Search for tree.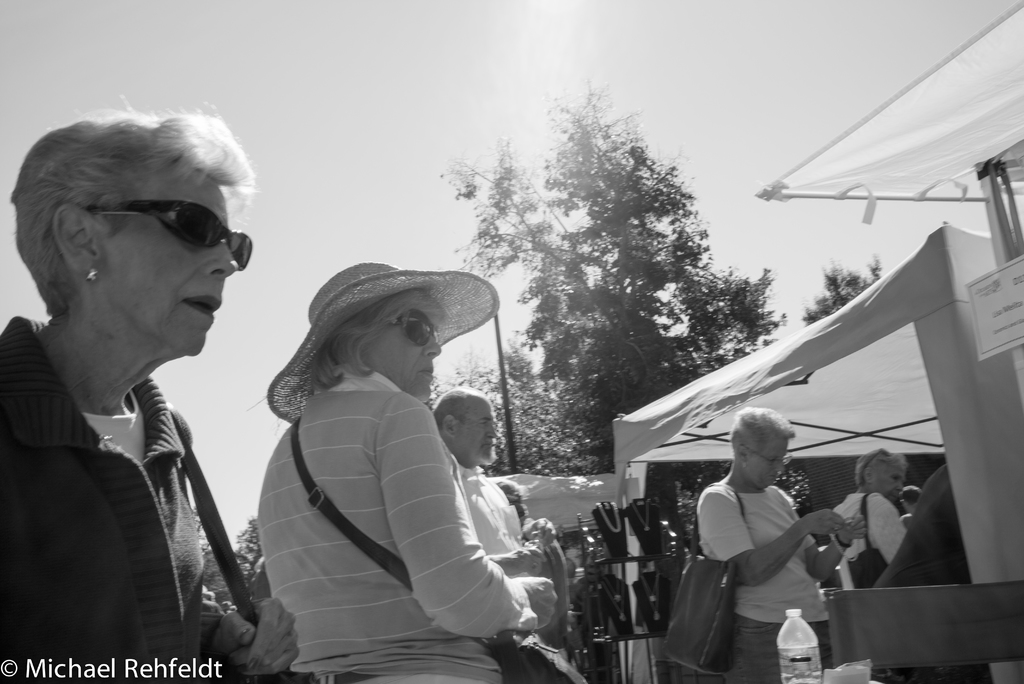
Found at box(799, 250, 885, 330).
